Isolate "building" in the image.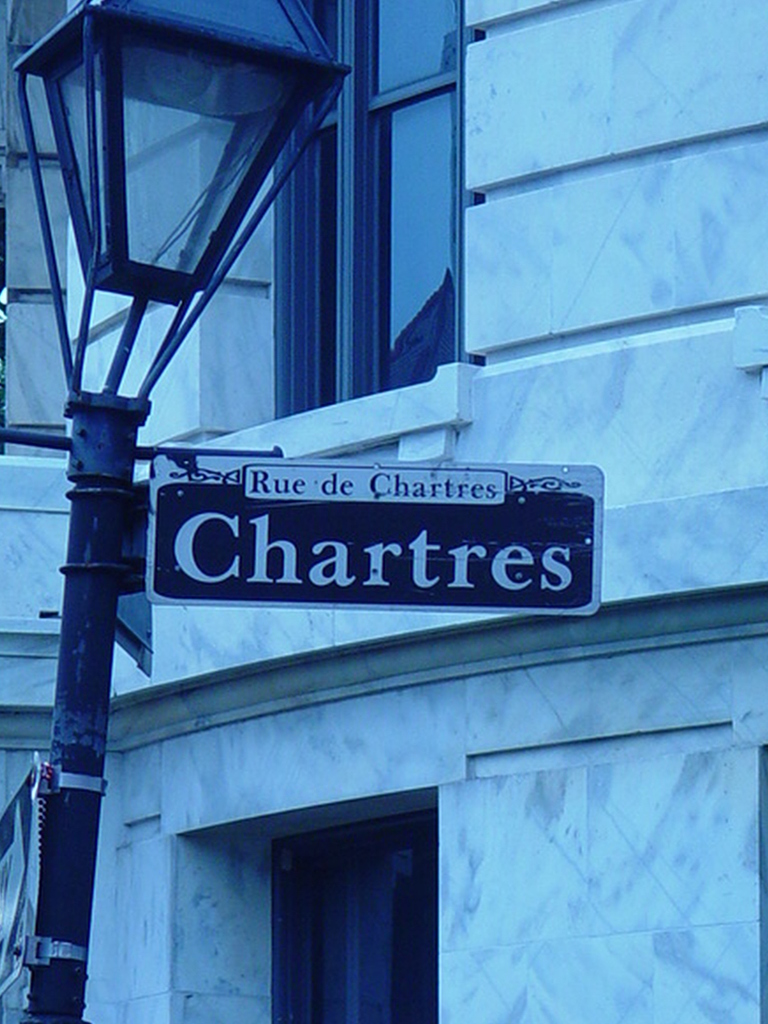
Isolated region: detection(0, 0, 762, 1023).
